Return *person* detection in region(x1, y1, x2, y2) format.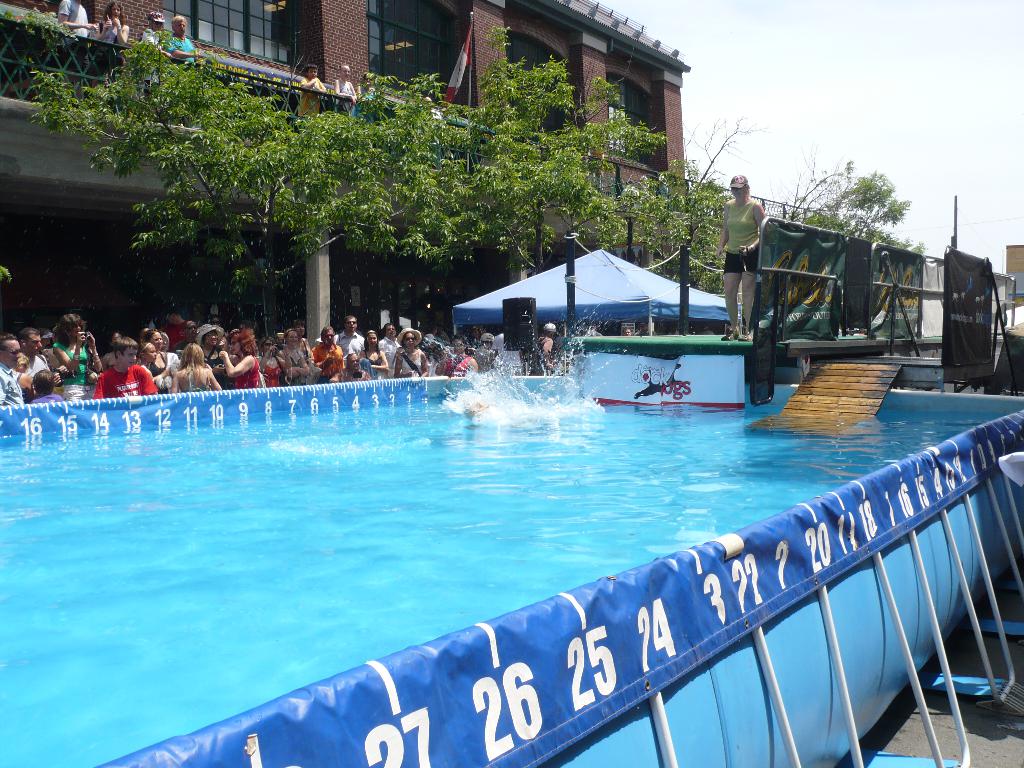
region(165, 307, 189, 344).
